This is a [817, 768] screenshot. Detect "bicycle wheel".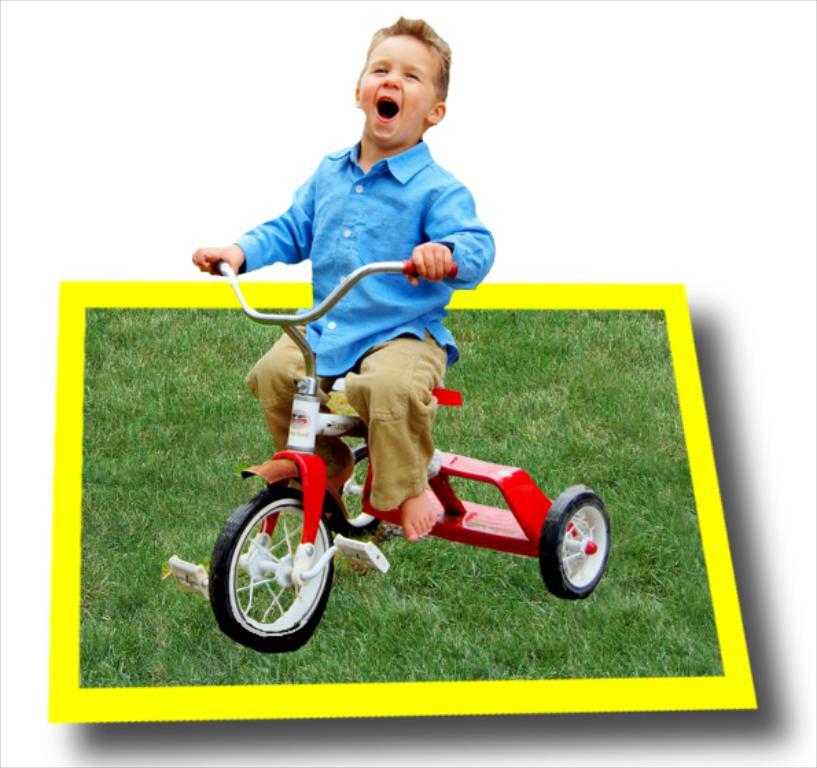
[x1=335, y1=436, x2=378, y2=534].
